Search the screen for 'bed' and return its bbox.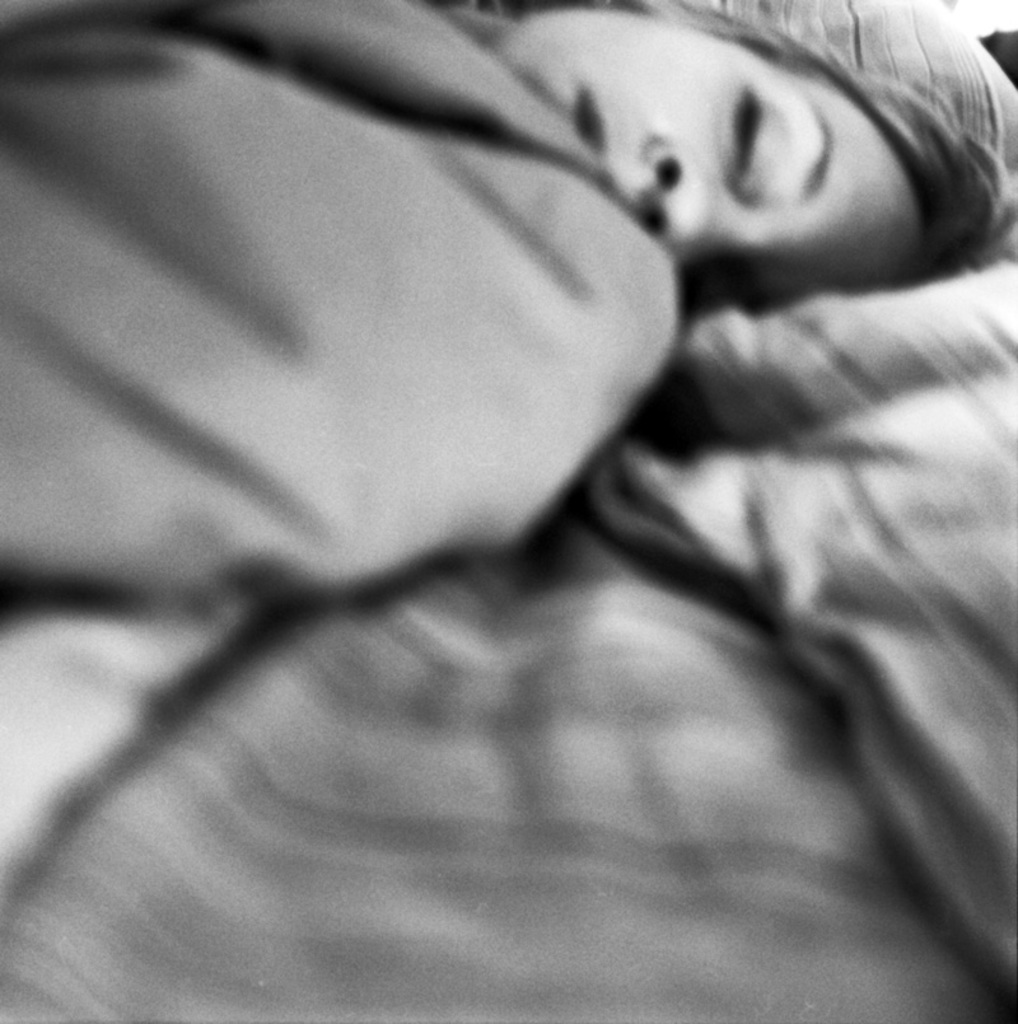
Found: 0/0/1017/1023.
